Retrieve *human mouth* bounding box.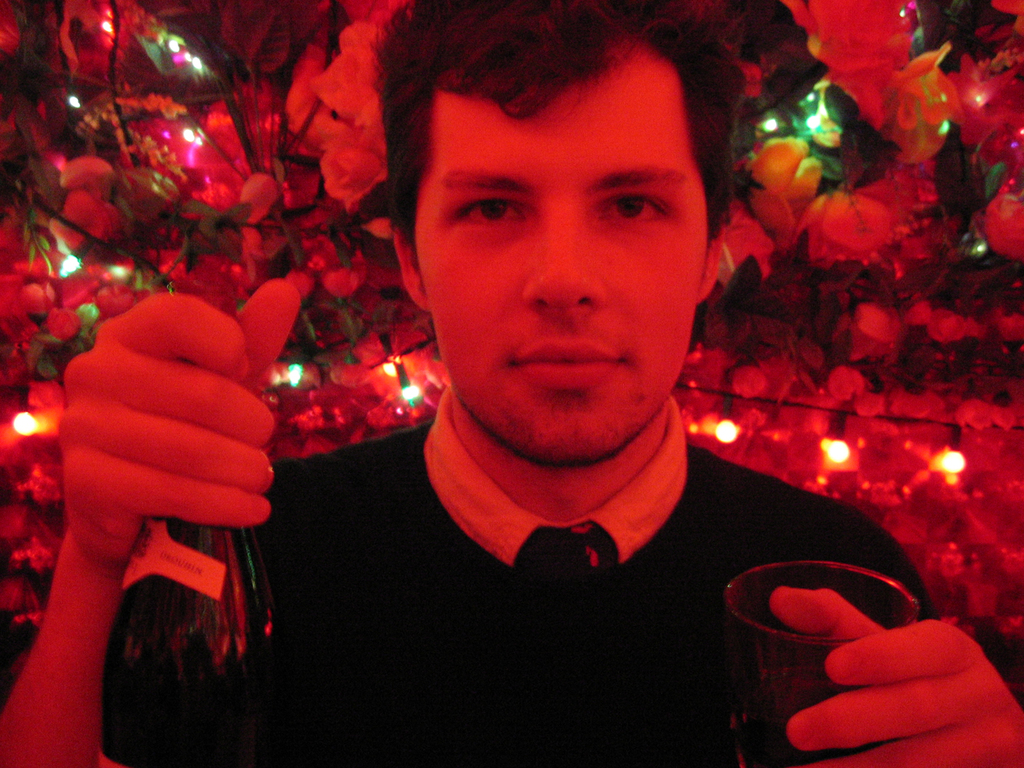
Bounding box: (513, 340, 623, 390).
